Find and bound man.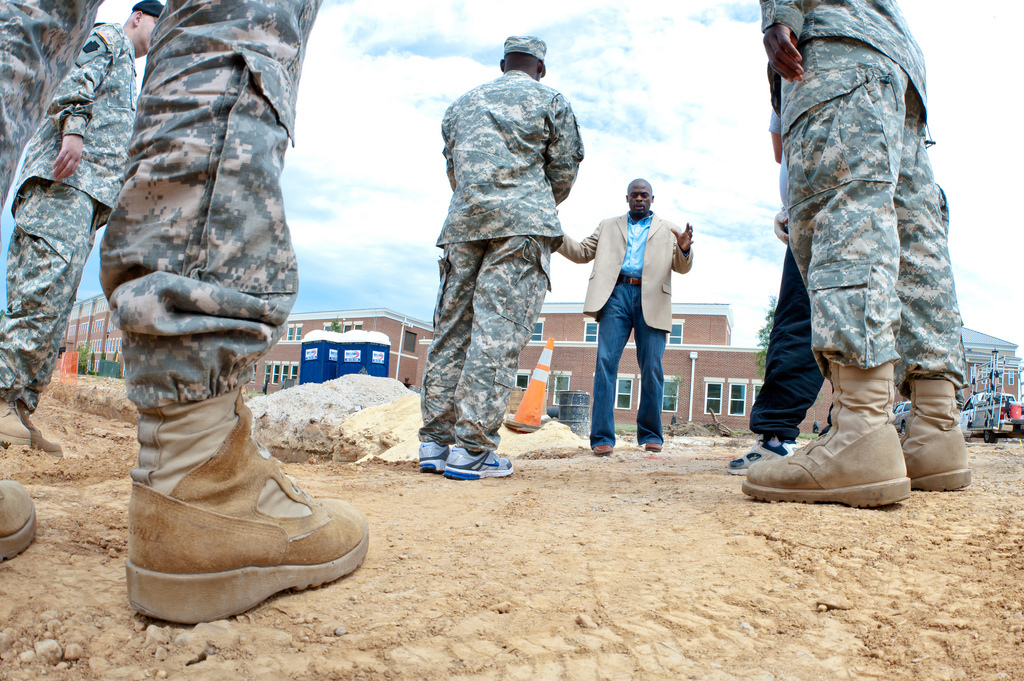
Bound: 731/111/820/478.
